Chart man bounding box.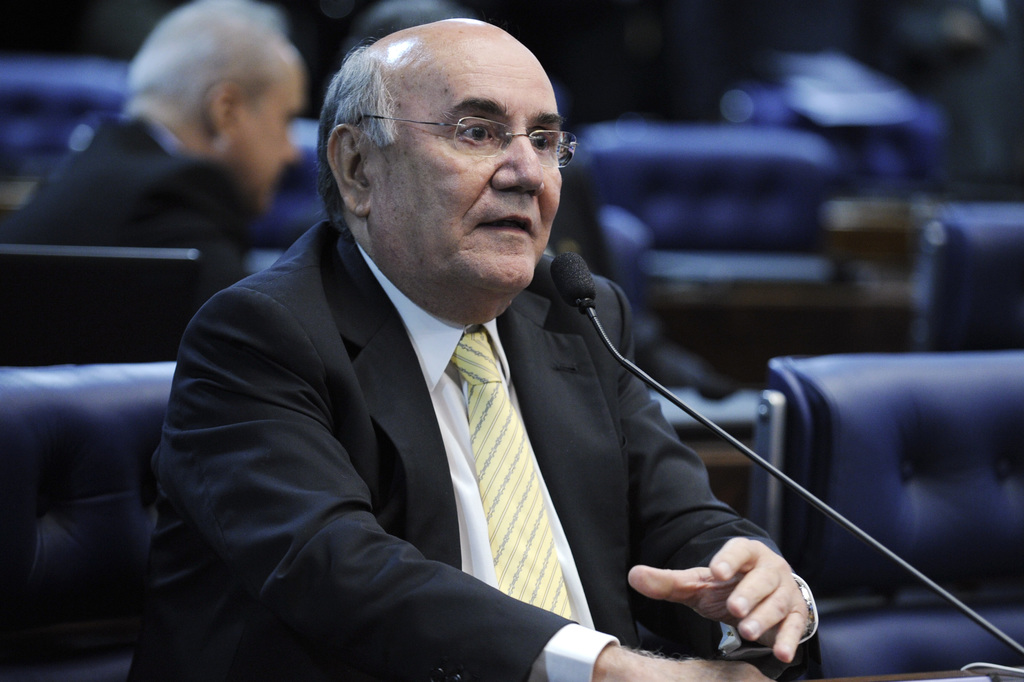
Charted: (left=142, top=15, right=816, bottom=679).
